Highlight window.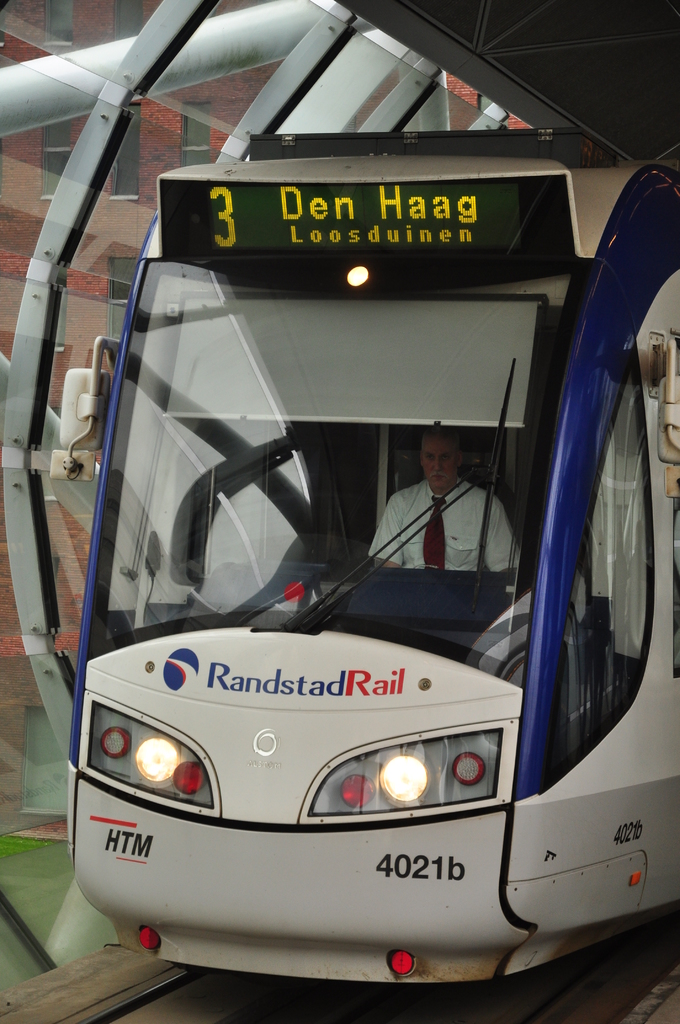
Highlighted region: (180,95,213,166).
